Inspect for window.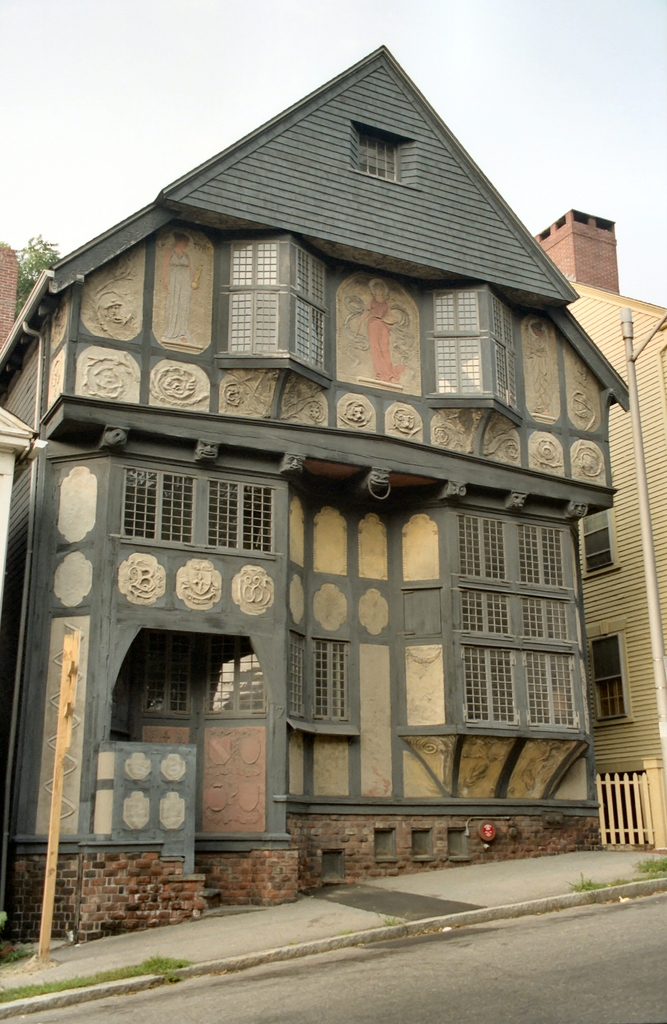
Inspection: locate(432, 291, 485, 395).
